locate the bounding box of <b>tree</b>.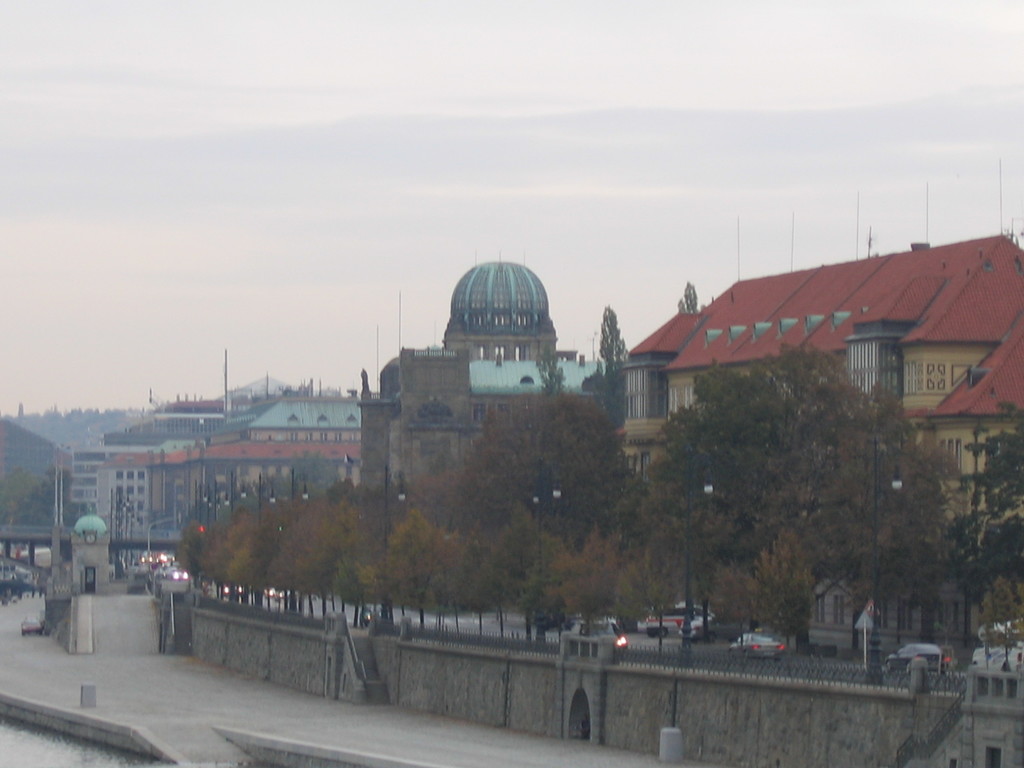
Bounding box: locate(710, 525, 826, 660).
